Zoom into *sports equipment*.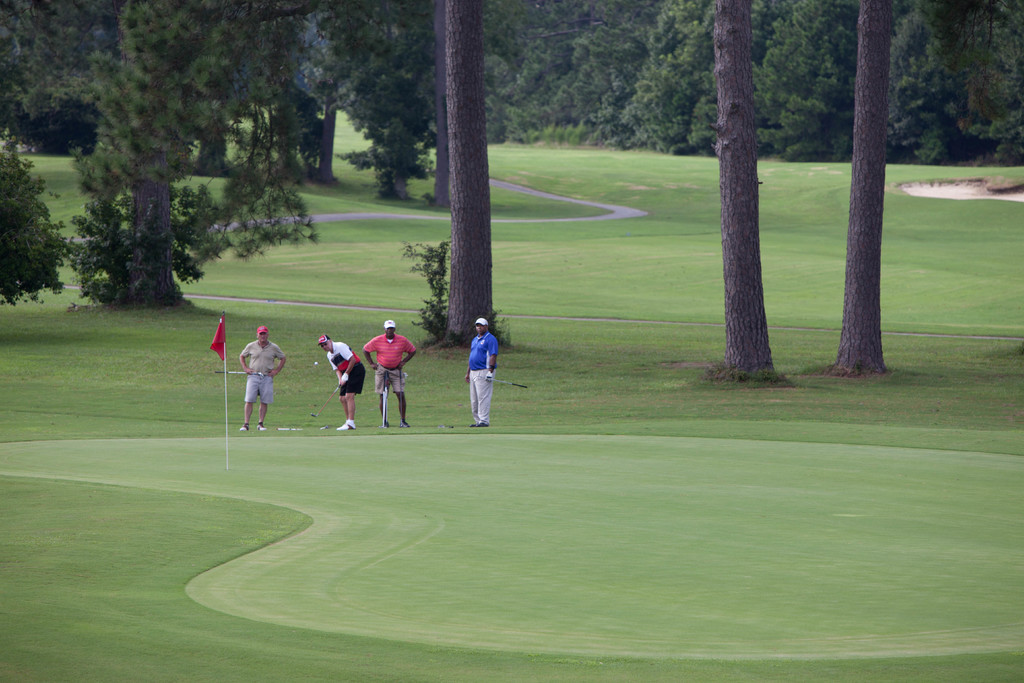
Zoom target: 207, 314, 230, 472.
